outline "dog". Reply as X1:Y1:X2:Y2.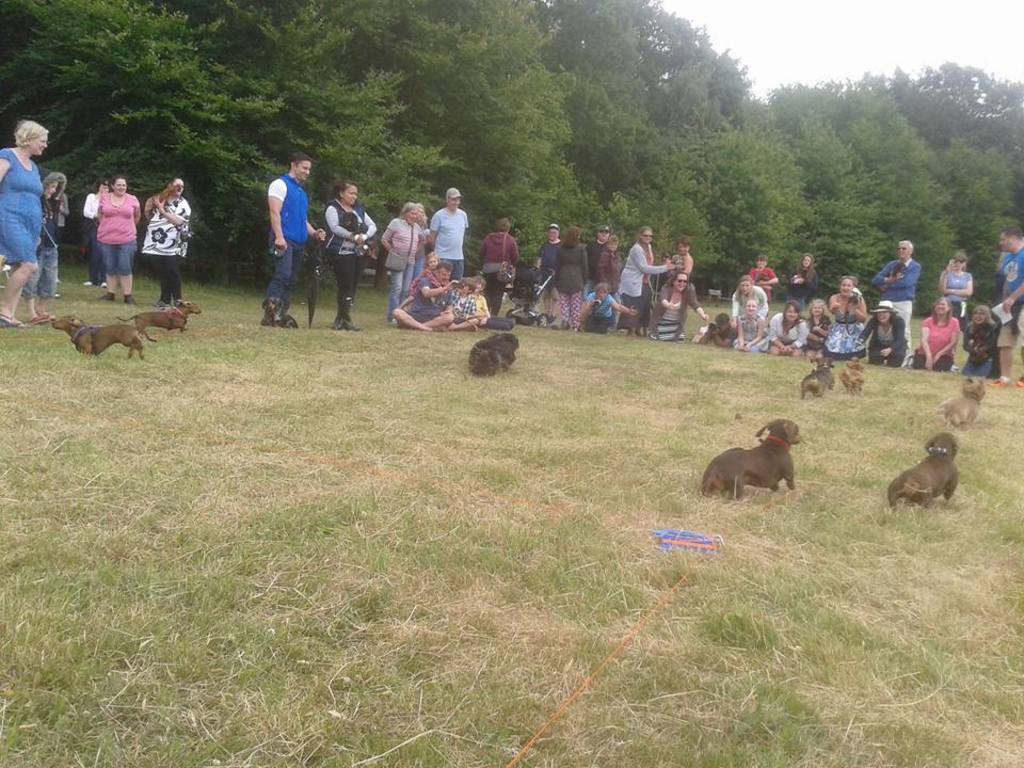
885:432:961:512.
